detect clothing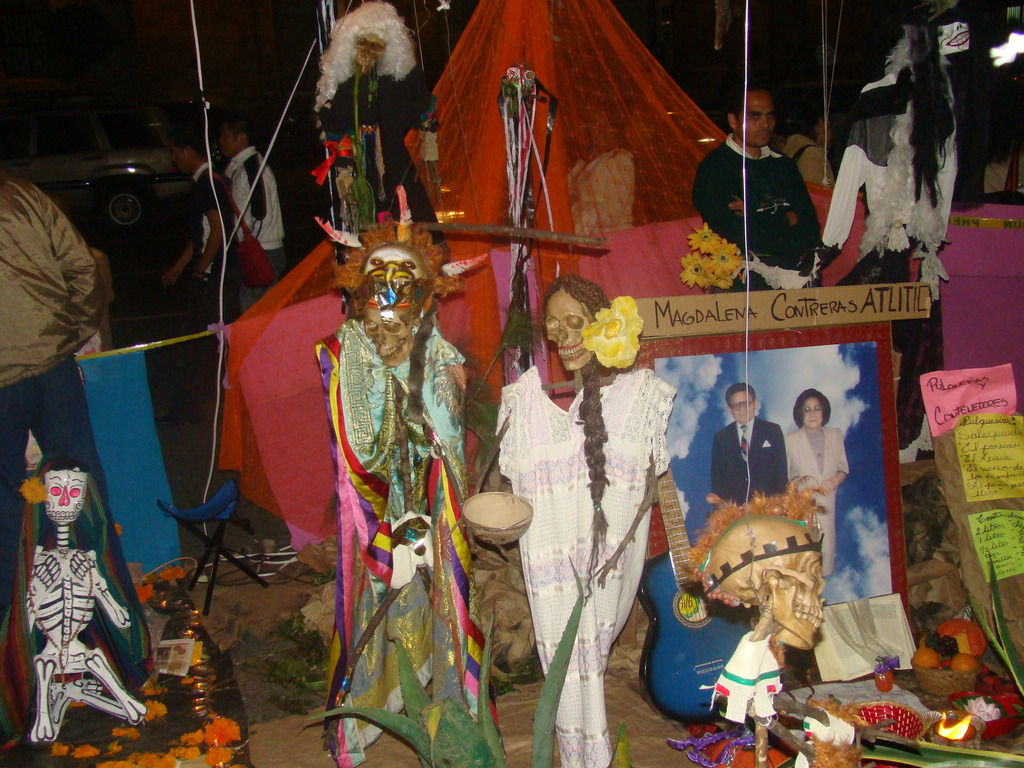
0/456/154/739
